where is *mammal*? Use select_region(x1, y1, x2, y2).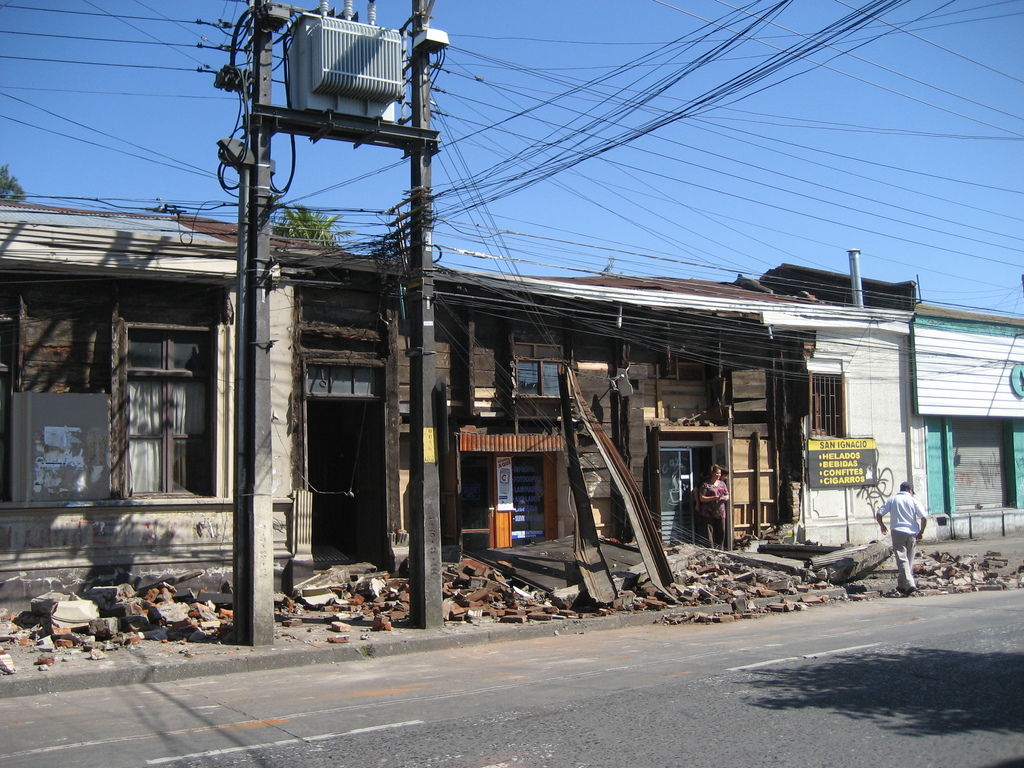
select_region(691, 465, 730, 508).
